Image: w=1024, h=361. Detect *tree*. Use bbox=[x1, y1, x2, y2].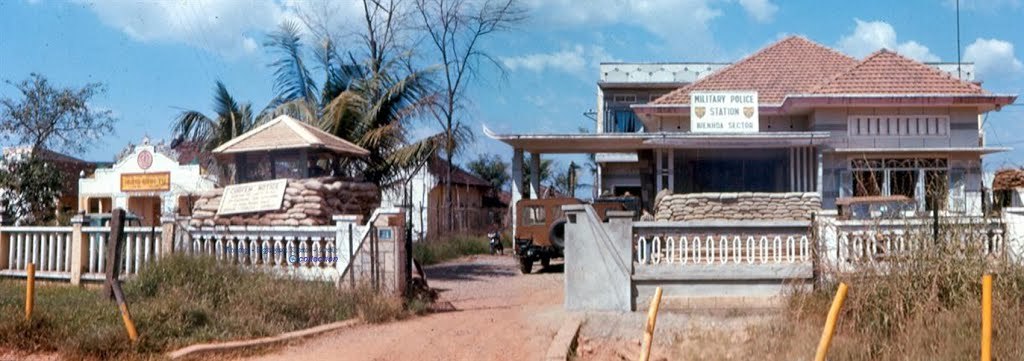
bbox=[163, 20, 477, 201].
